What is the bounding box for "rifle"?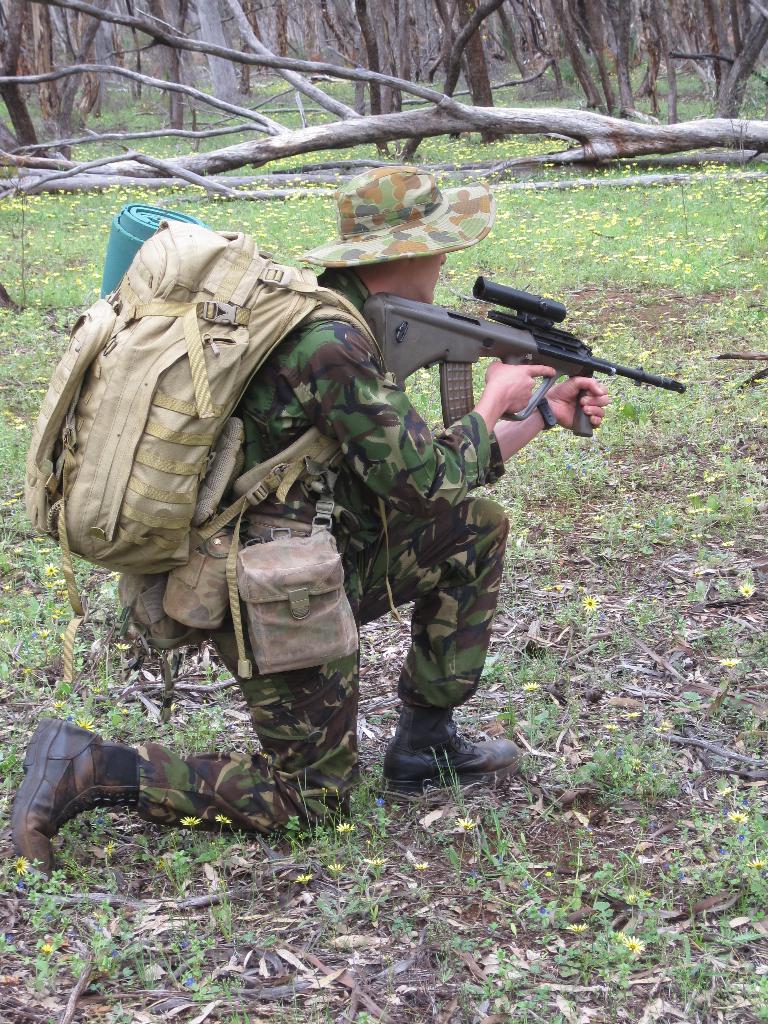
x1=364, y1=278, x2=684, y2=431.
